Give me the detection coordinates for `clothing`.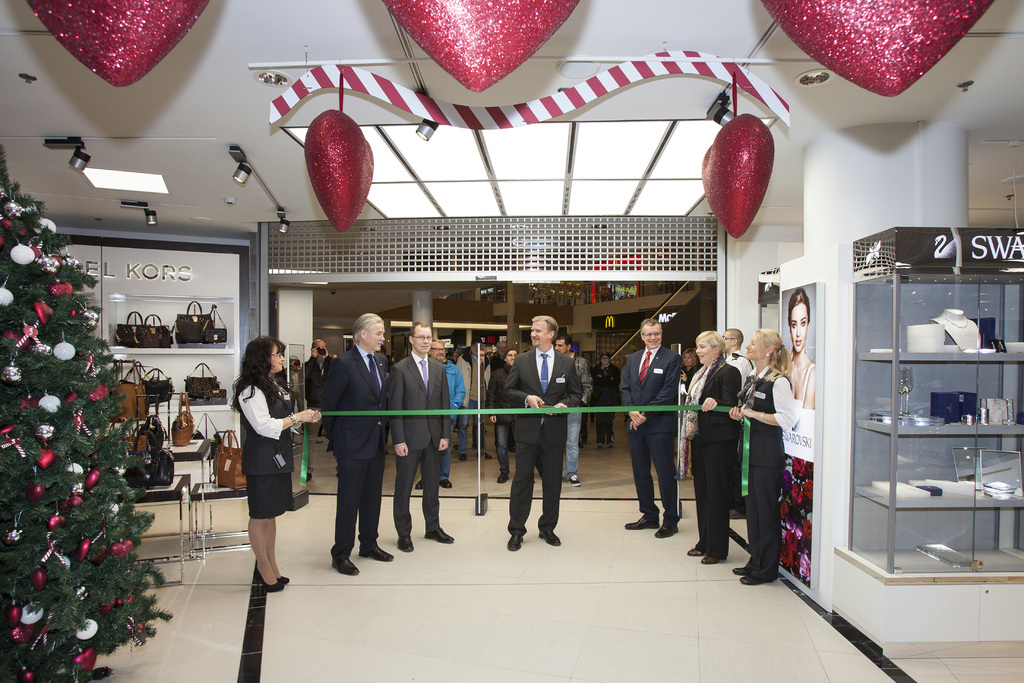
<region>586, 363, 622, 436</region>.
